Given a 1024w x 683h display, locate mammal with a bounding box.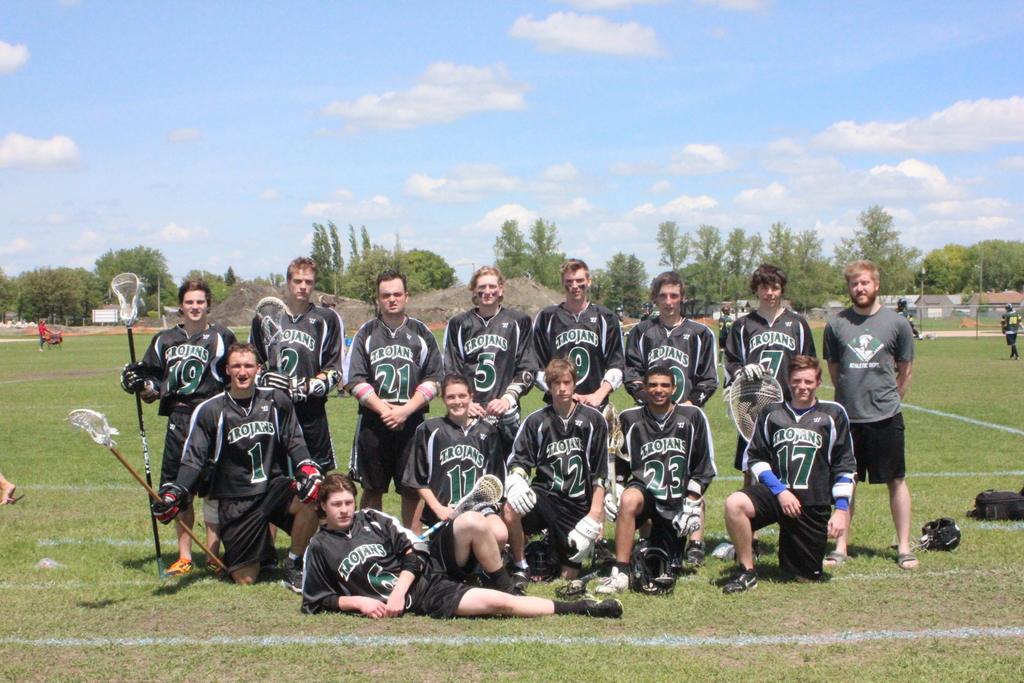
Located: (627, 267, 719, 404).
